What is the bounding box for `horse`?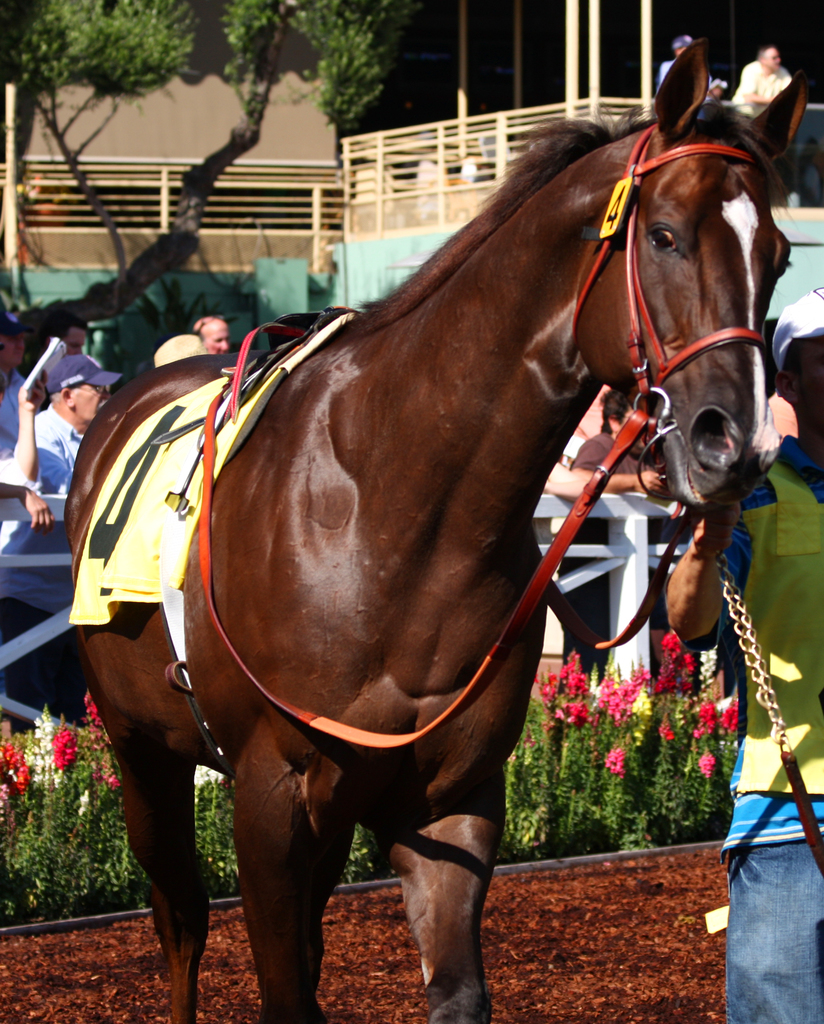
<bbox>58, 35, 811, 1023</bbox>.
